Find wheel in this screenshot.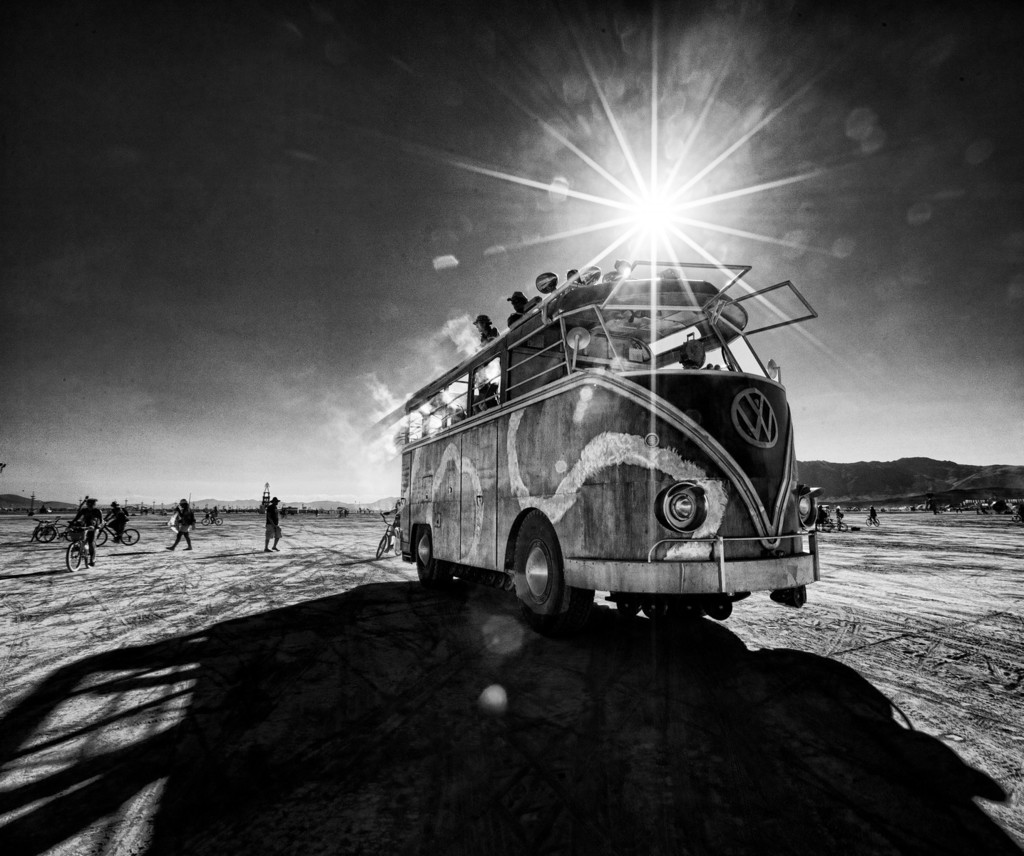
The bounding box for wheel is (left=419, top=529, right=446, bottom=590).
